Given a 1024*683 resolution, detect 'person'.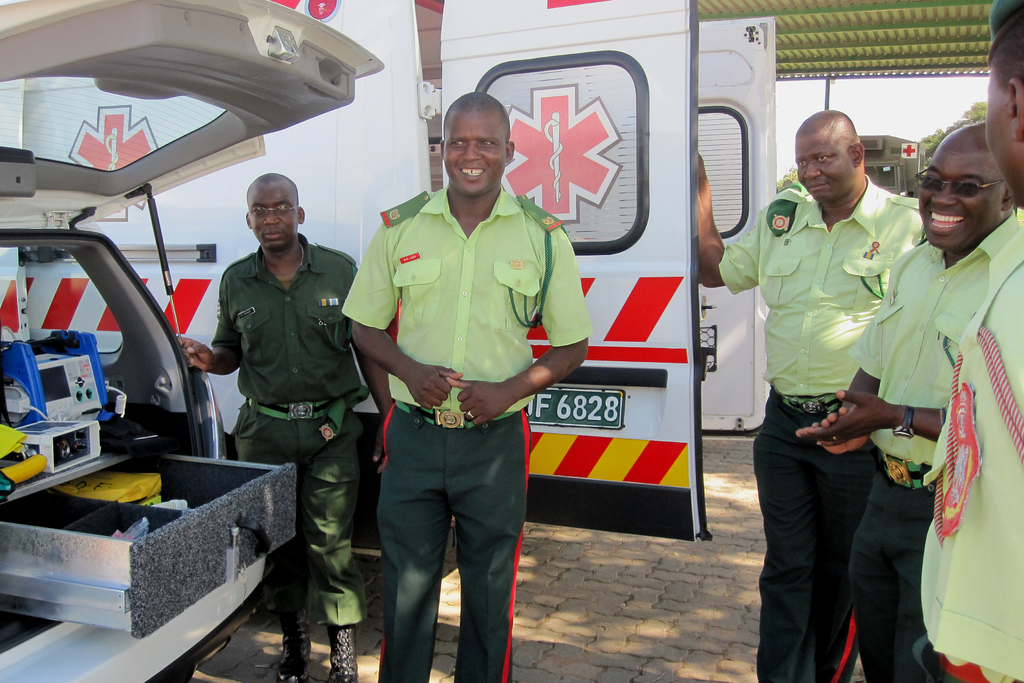
bbox=[918, 0, 1023, 682].
